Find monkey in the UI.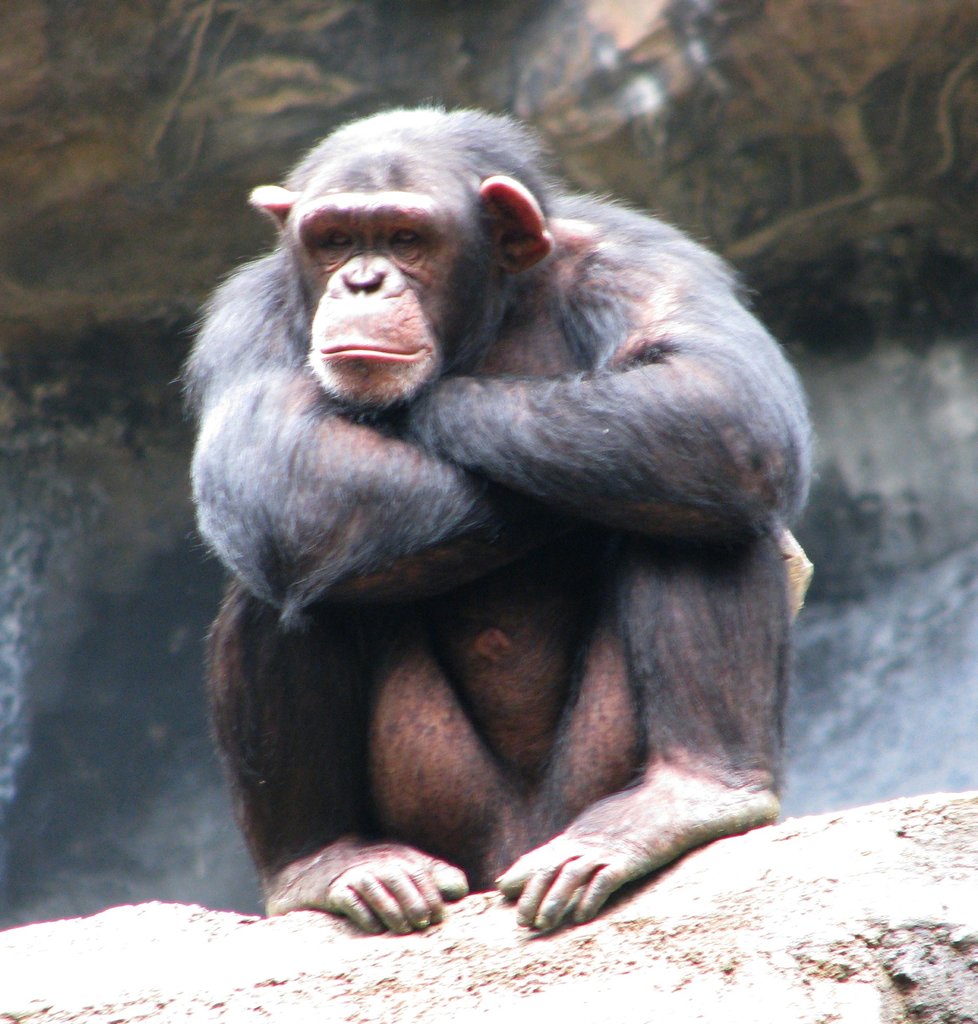
UI element at <region>163, 92, 823, 968</region>.
